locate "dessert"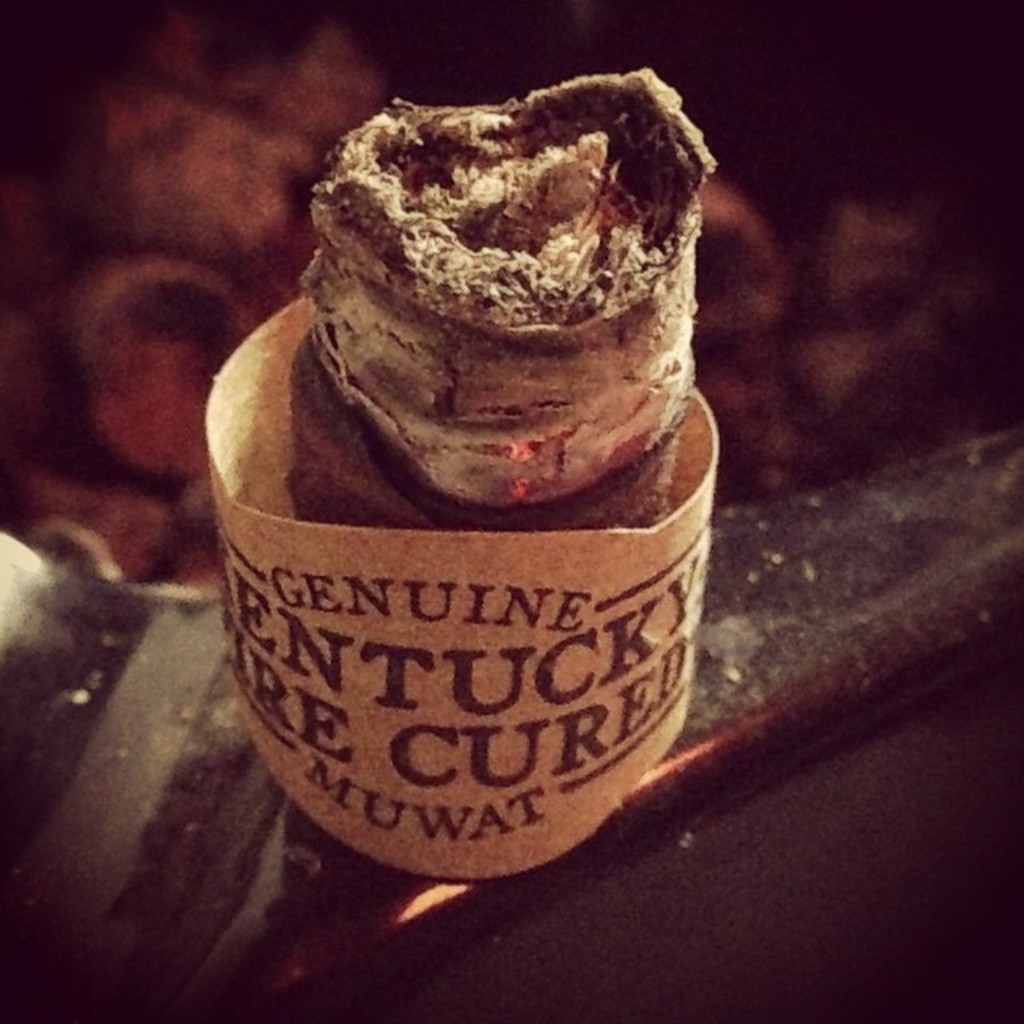
696, 189, 768, 357
